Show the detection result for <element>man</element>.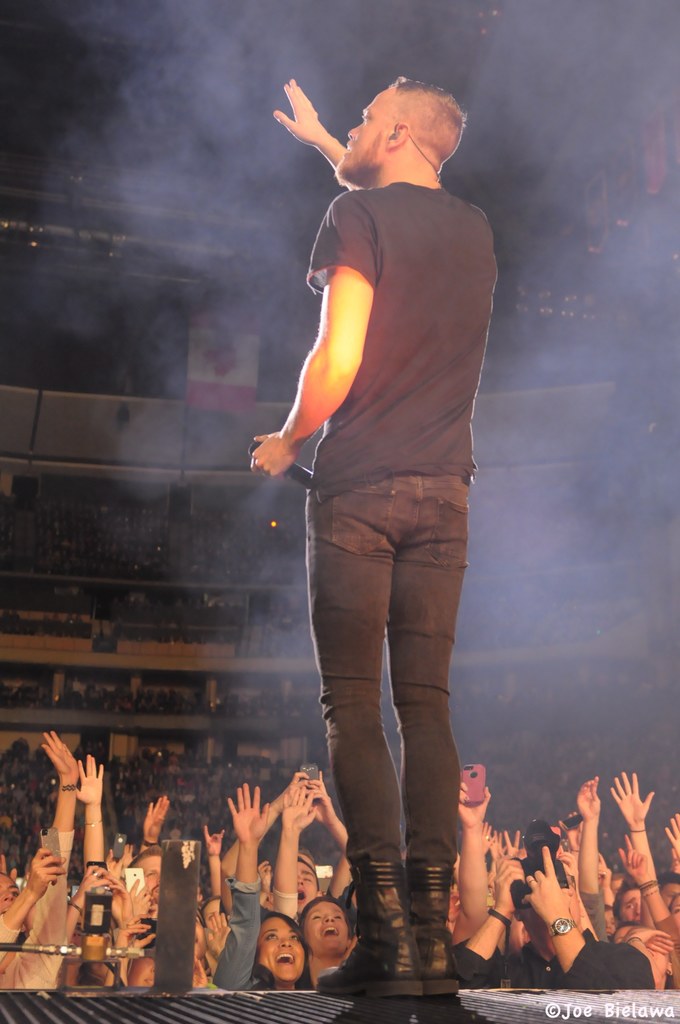
129/845/159/896.
